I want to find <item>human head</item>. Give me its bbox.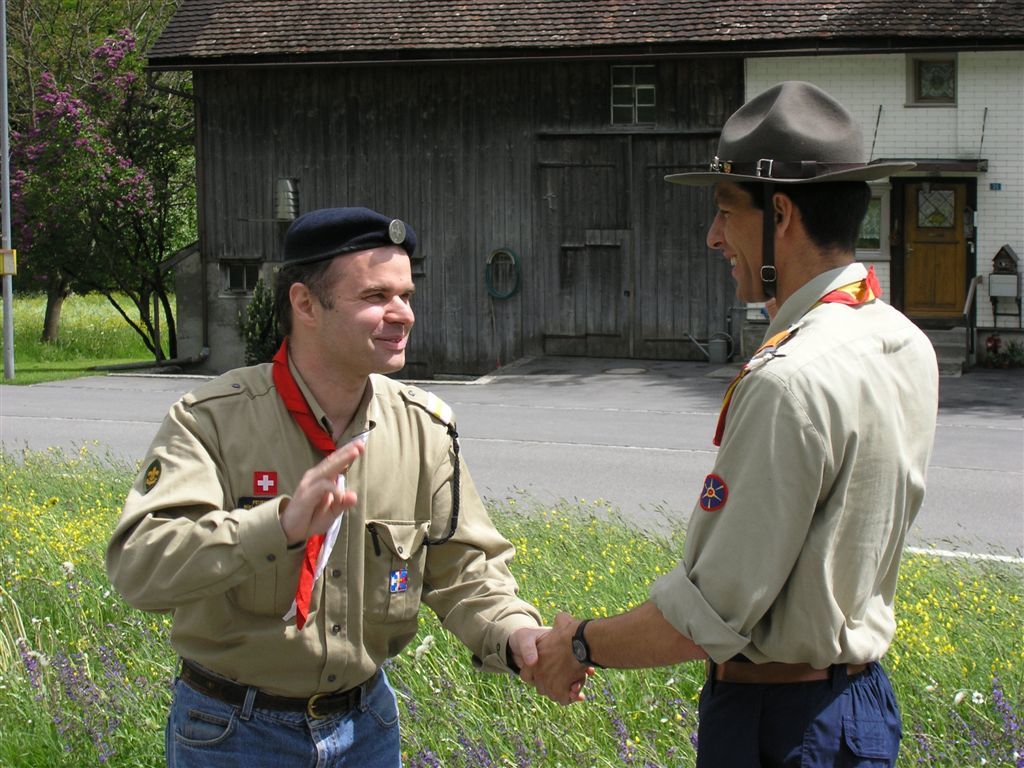
[x1=269, y1=207, x2=418, y2=375].
